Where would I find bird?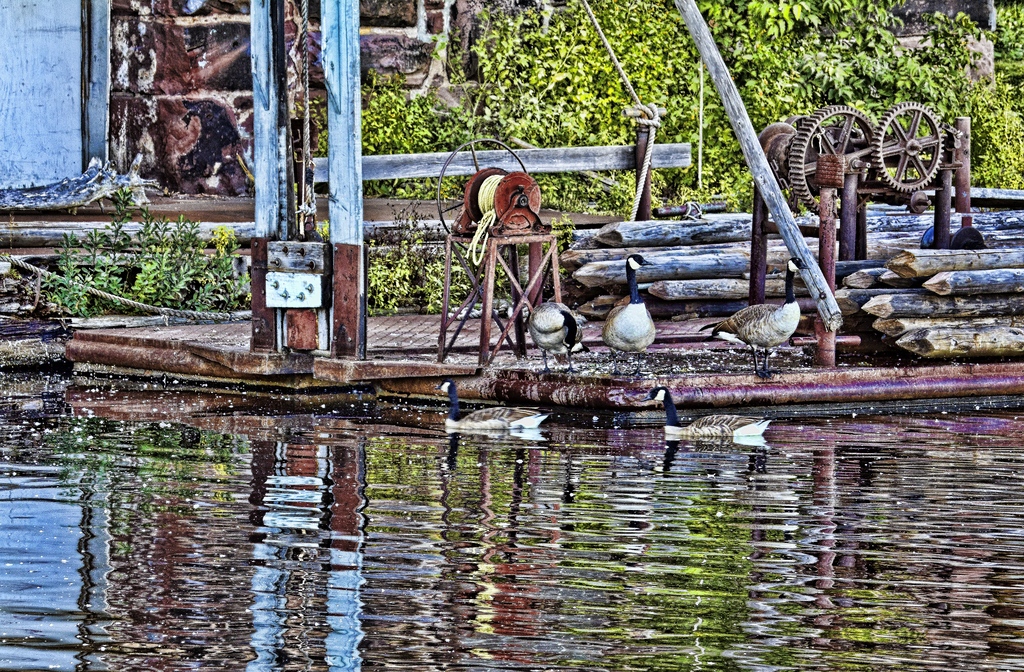
At bbox=[701, 256, 806, 382].
